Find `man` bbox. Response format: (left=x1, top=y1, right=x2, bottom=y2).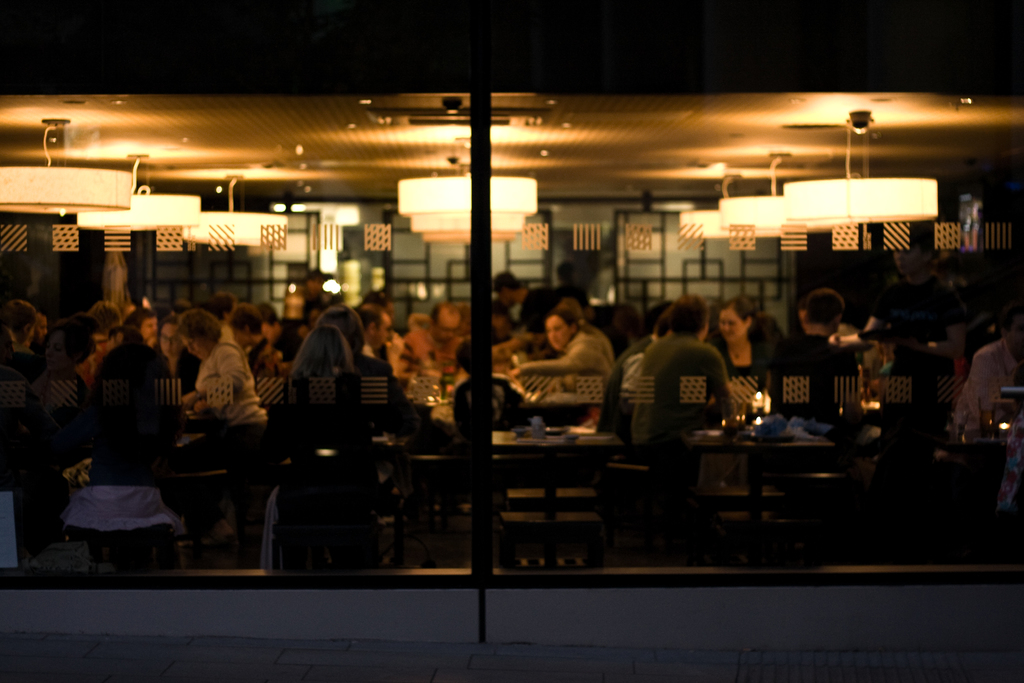
(left=351, top=302, right=392, bottom=359).
